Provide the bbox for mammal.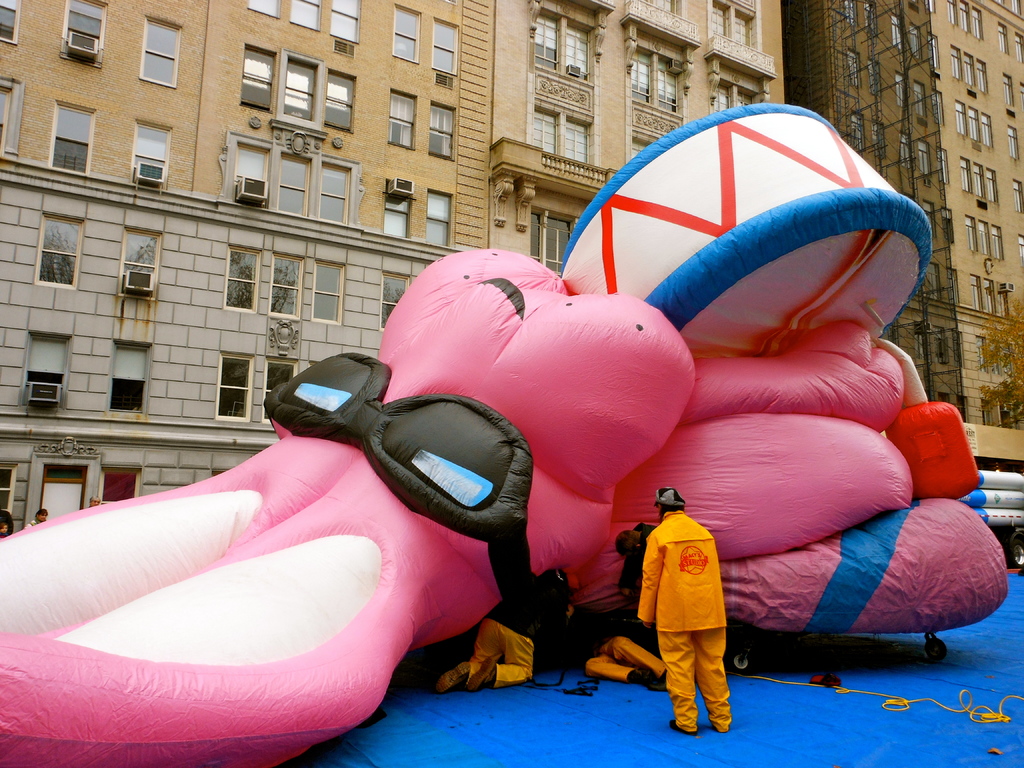
442,574,576,696.
